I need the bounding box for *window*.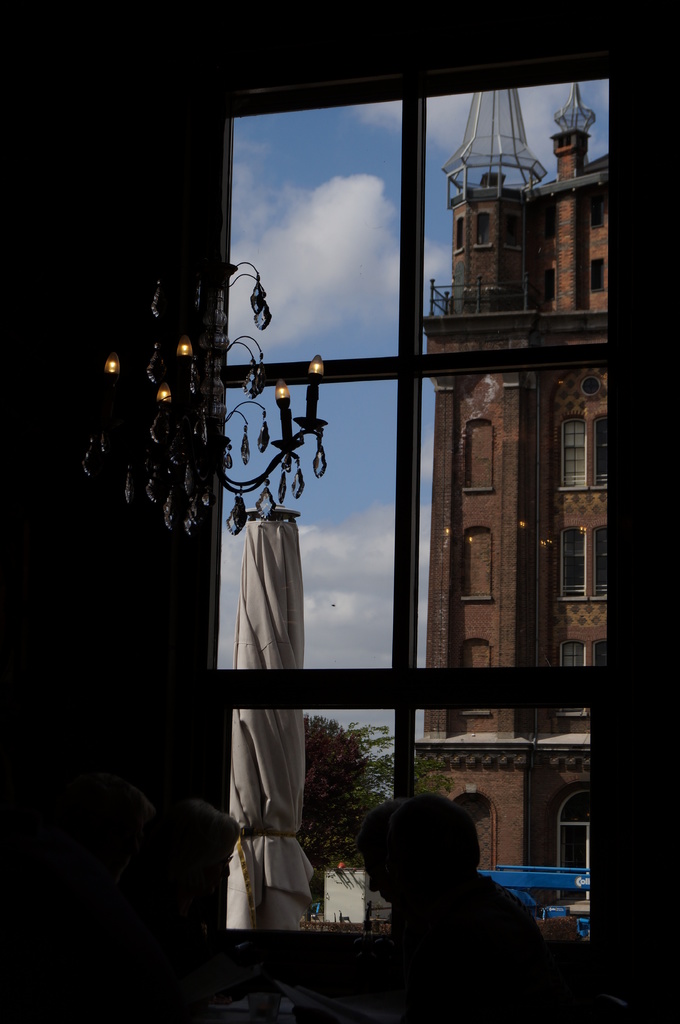
Here it is: Rect(590, 200, 606, 229).
